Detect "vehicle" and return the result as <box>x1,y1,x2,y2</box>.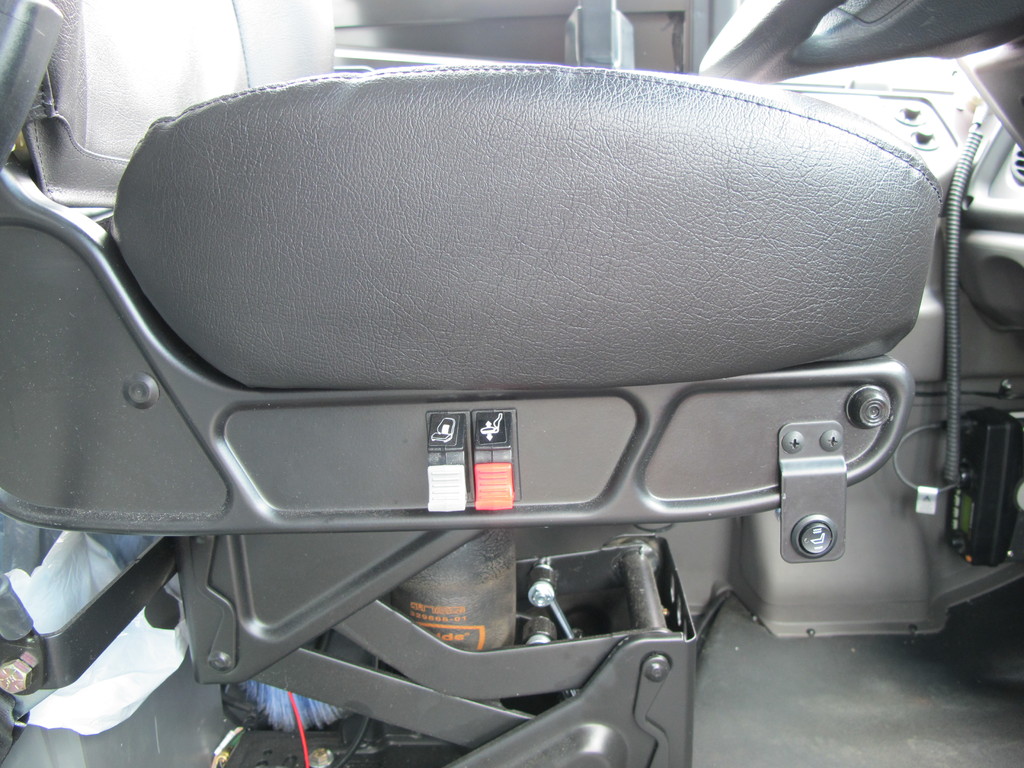
<box>0,0,1023,767</box>.
